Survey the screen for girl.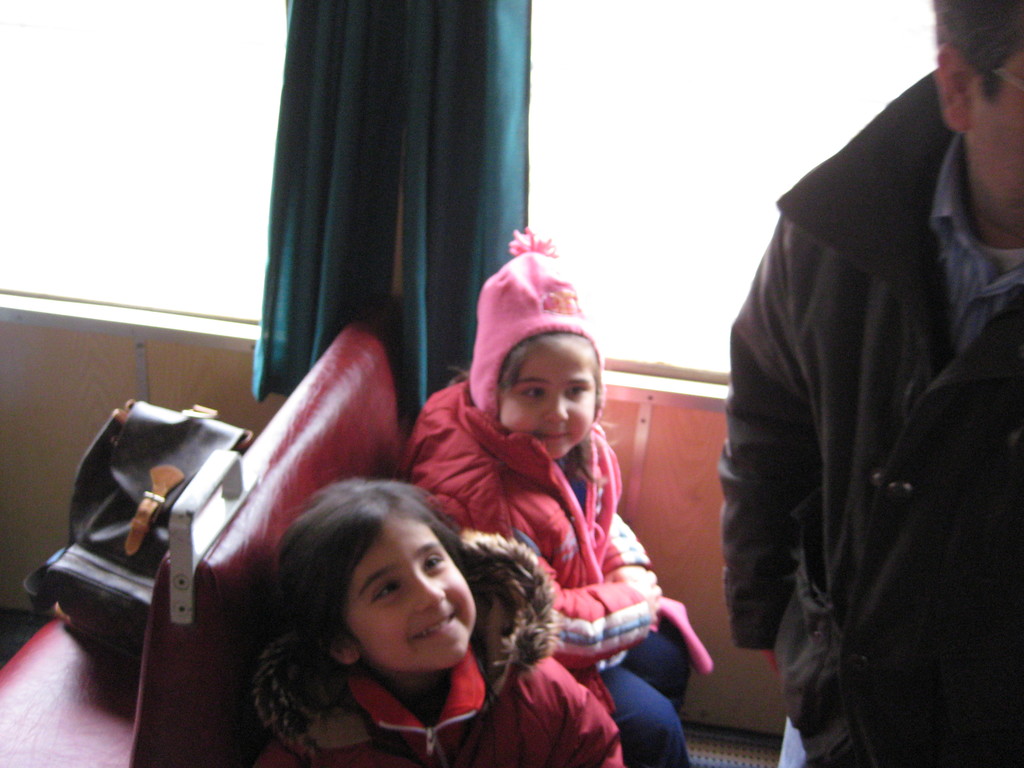
Survey found: <region>390, 221, 716, 767</region>.
